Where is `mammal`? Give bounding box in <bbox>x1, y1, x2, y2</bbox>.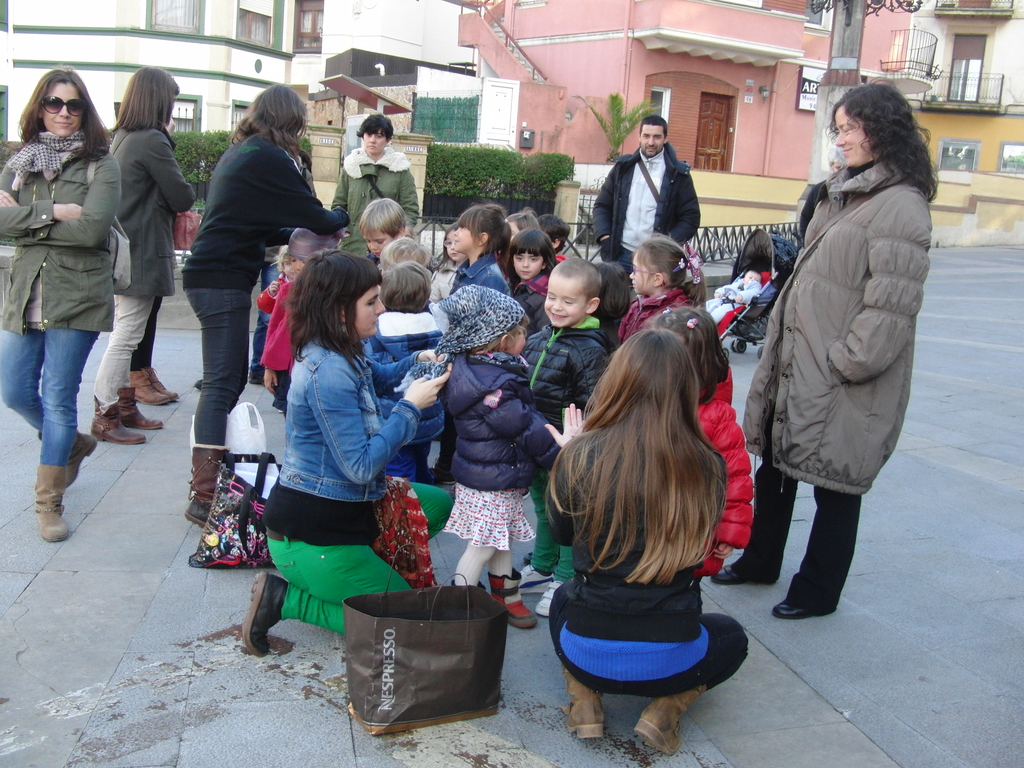
<bbox>438, 200, 509, 482</bbox>.
